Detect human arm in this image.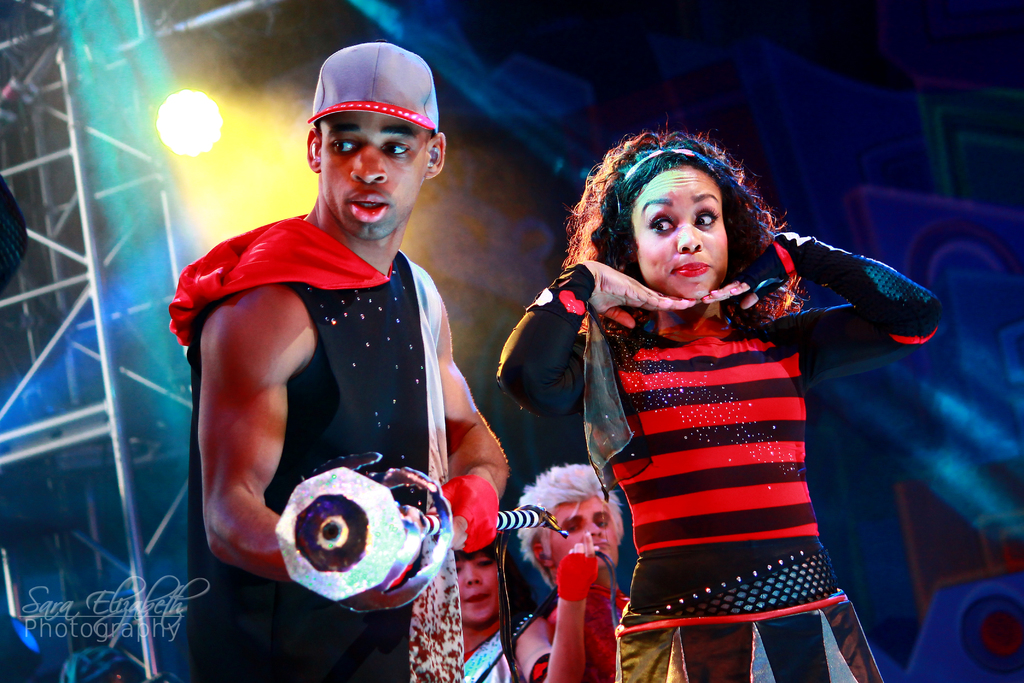
Detection: l=183, t=262, r=306, b=593.
